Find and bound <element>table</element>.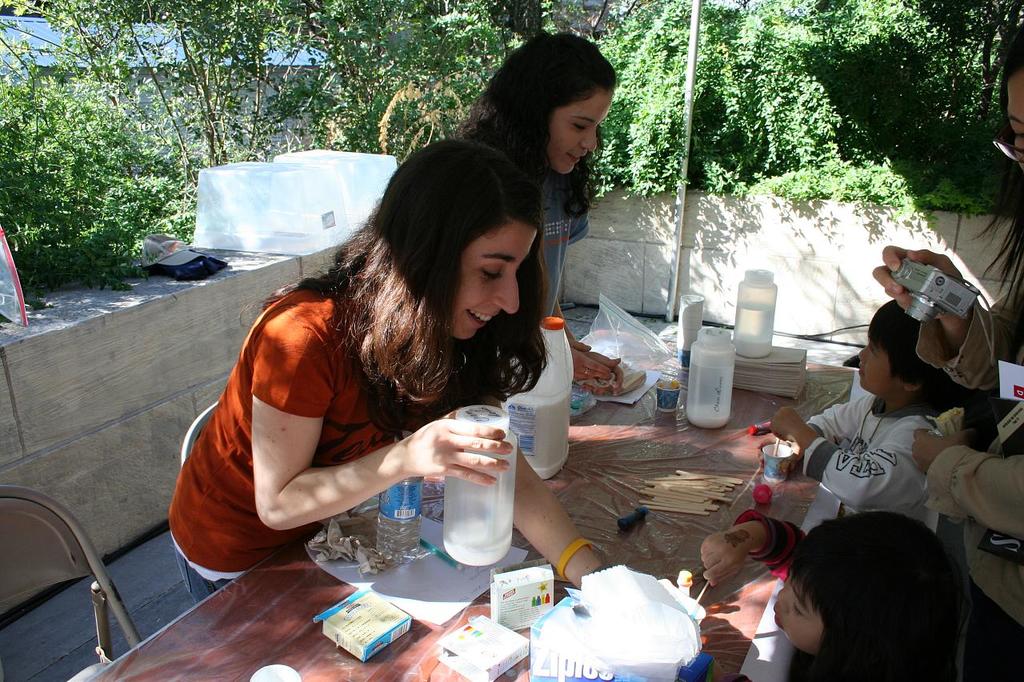
Bound: (x1=90, y1=360, x2=866, y2=681).
